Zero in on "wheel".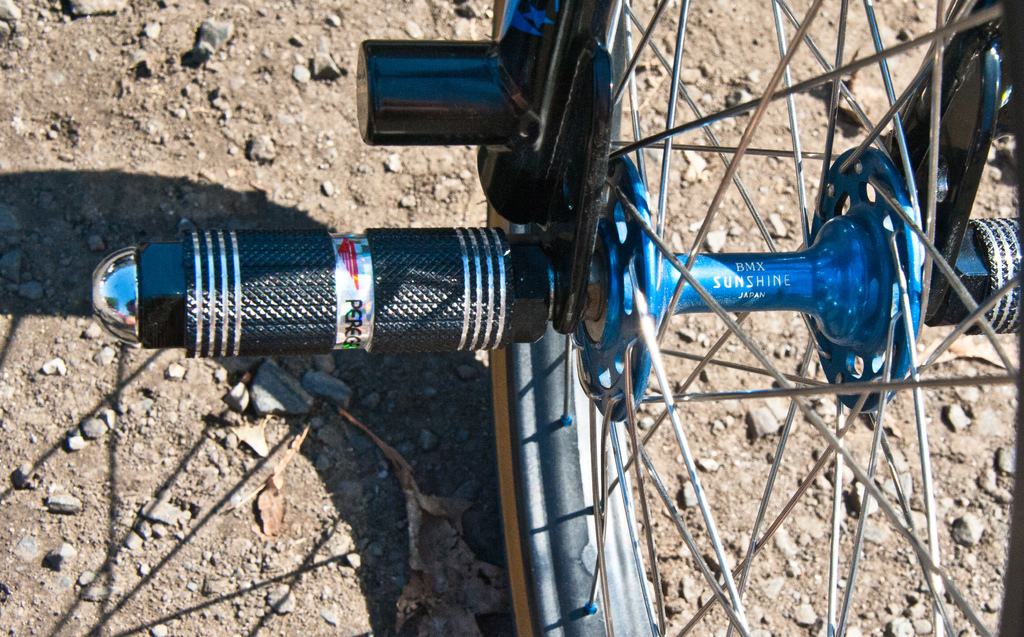
Zeroed in: bbox(493, 2, 1023, 633).
